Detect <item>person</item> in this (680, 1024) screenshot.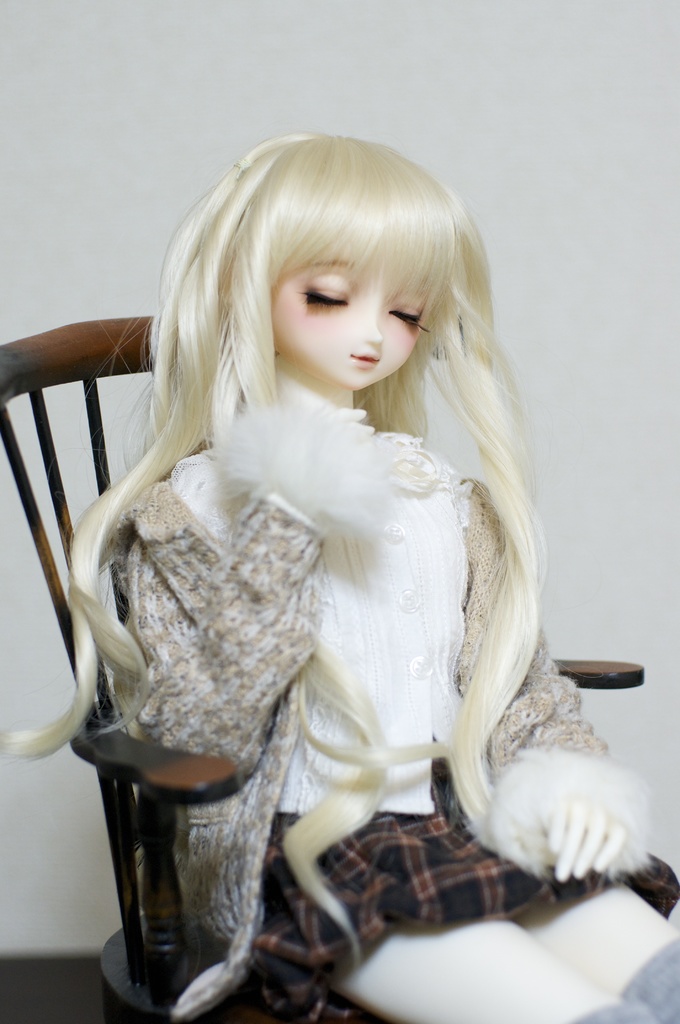
Detection: [42,120,647,986].
